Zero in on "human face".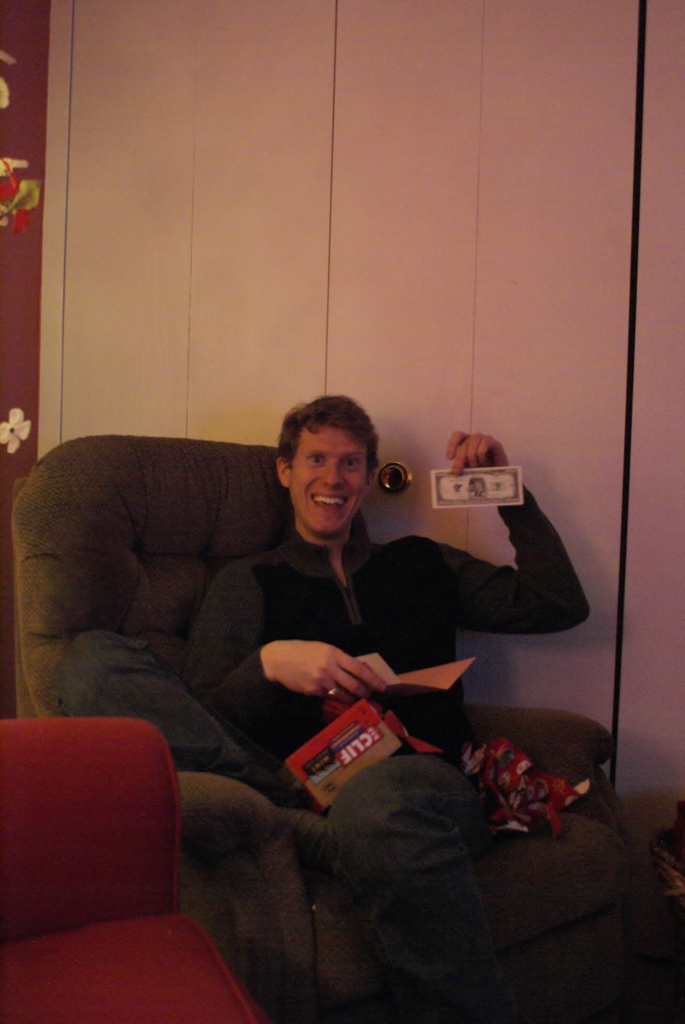
Zeroed in: (x1=290, y1=431, x2=374, y2=548).
